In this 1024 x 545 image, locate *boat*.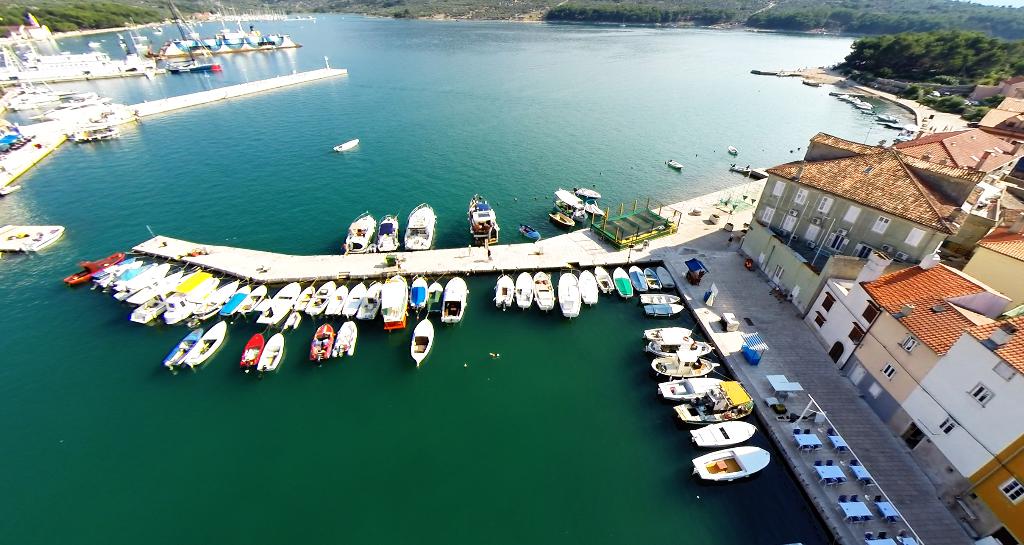
Bounding box: 407 316 435 363.
